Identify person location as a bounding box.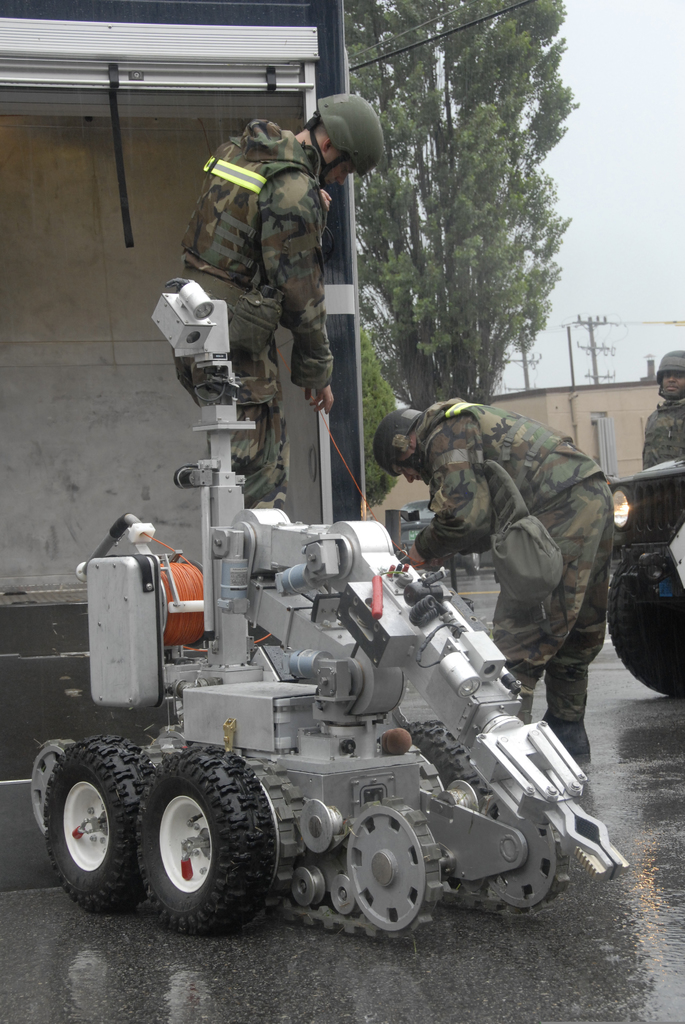
372:393:618:767.
